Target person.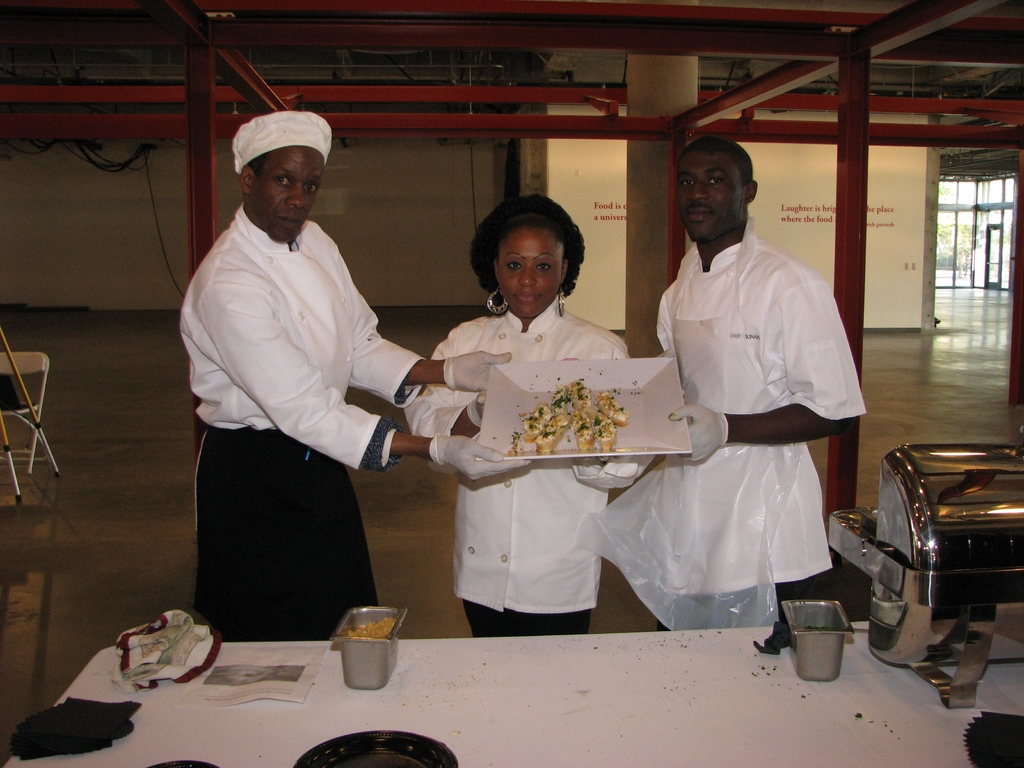
Target region: x1=178, y1=110, x2=532, y2=639.
